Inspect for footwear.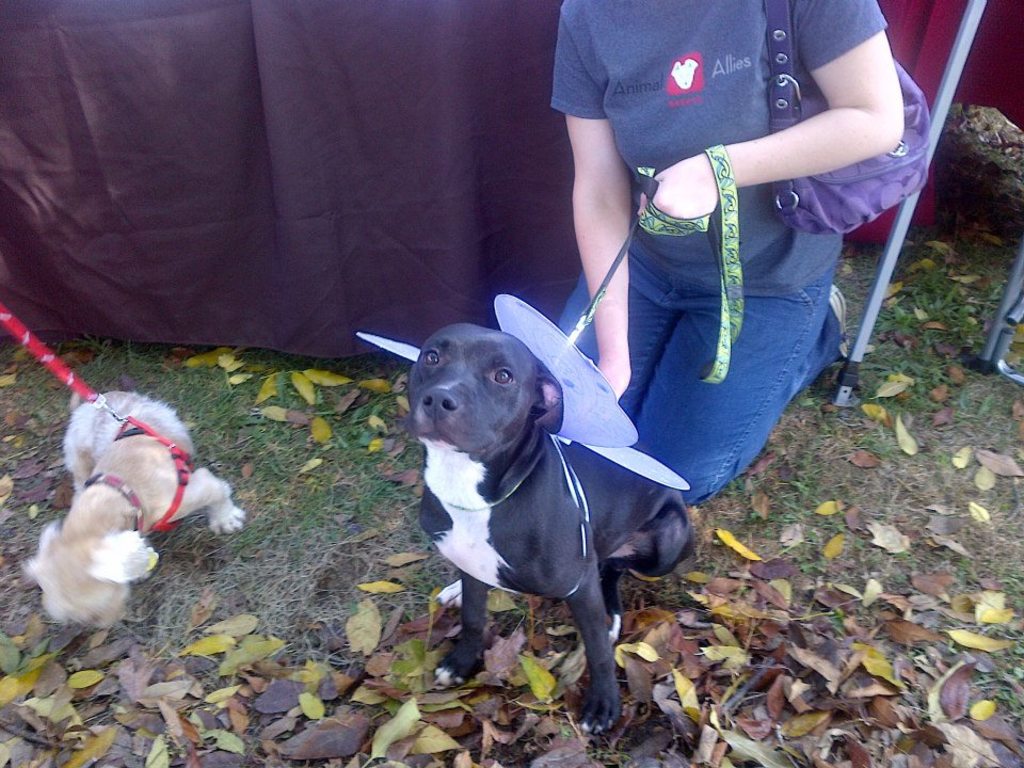
Inspection: 825:284:846:335.
